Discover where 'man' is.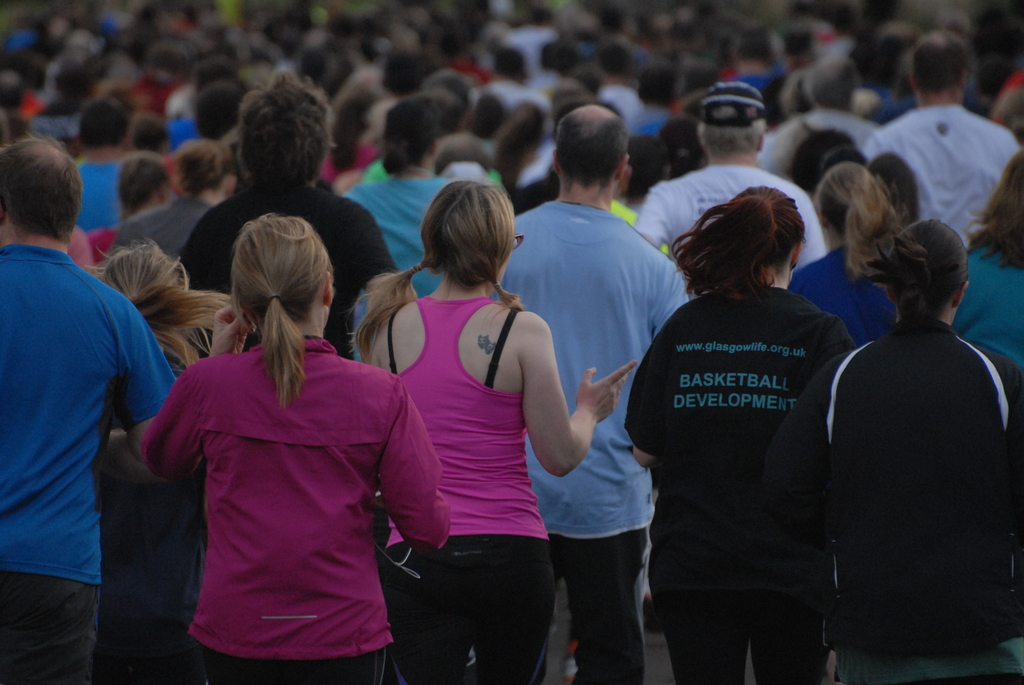
Discovered at bbox=[865, 25, 1023, 251].
